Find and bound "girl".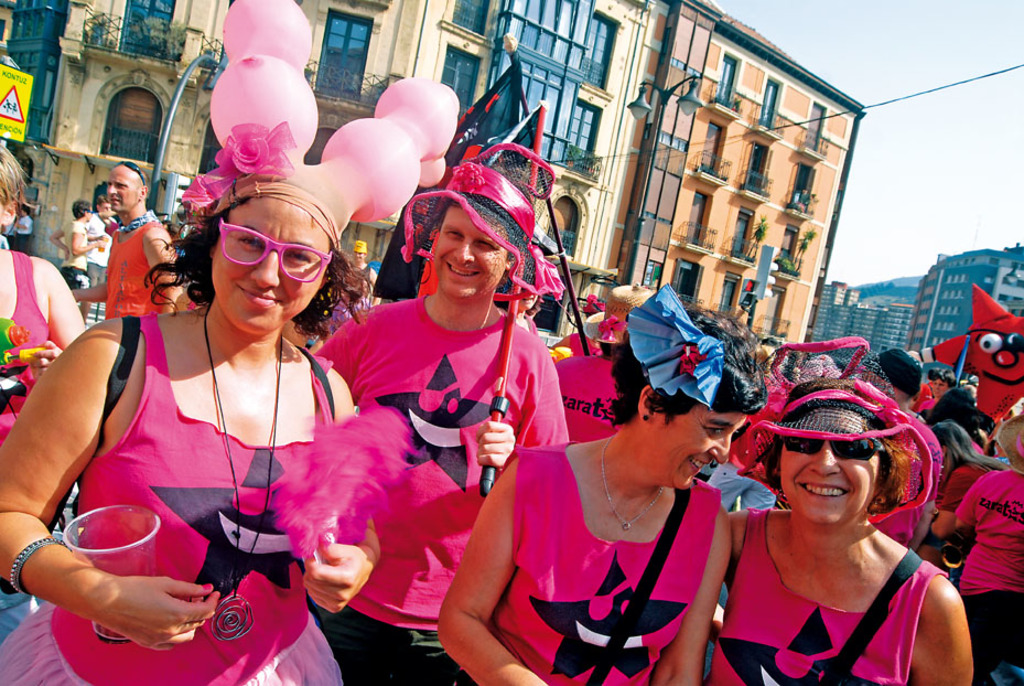
Bound: [left=648, top=341, right=979, bottom=685].
